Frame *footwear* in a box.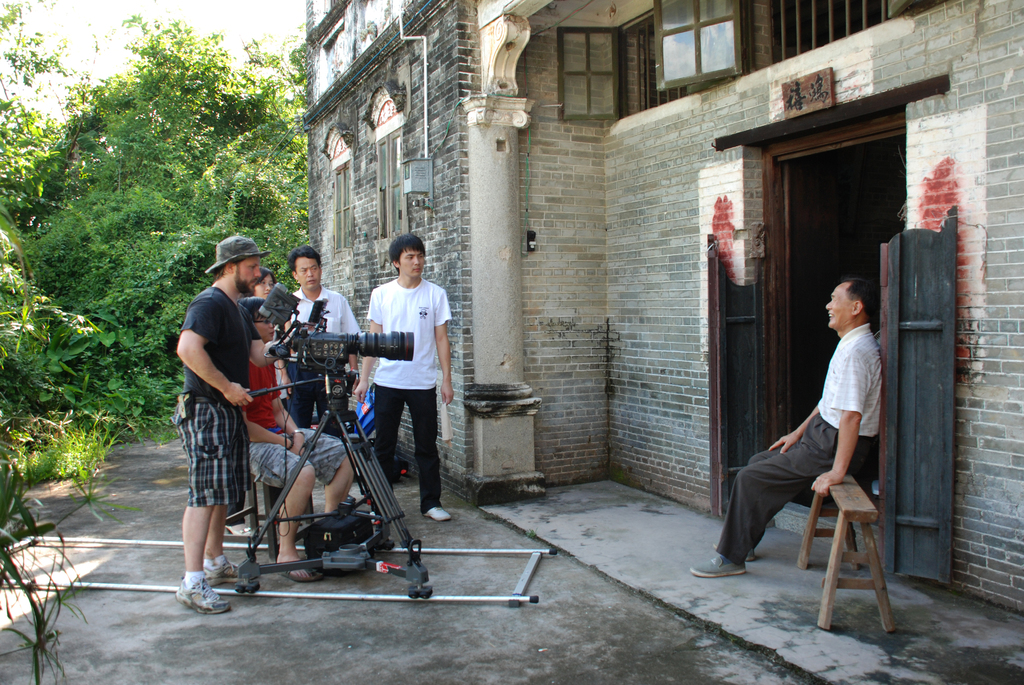
{"x1": 272, "y1": 560, "x2": 326, "y2": 585}.
